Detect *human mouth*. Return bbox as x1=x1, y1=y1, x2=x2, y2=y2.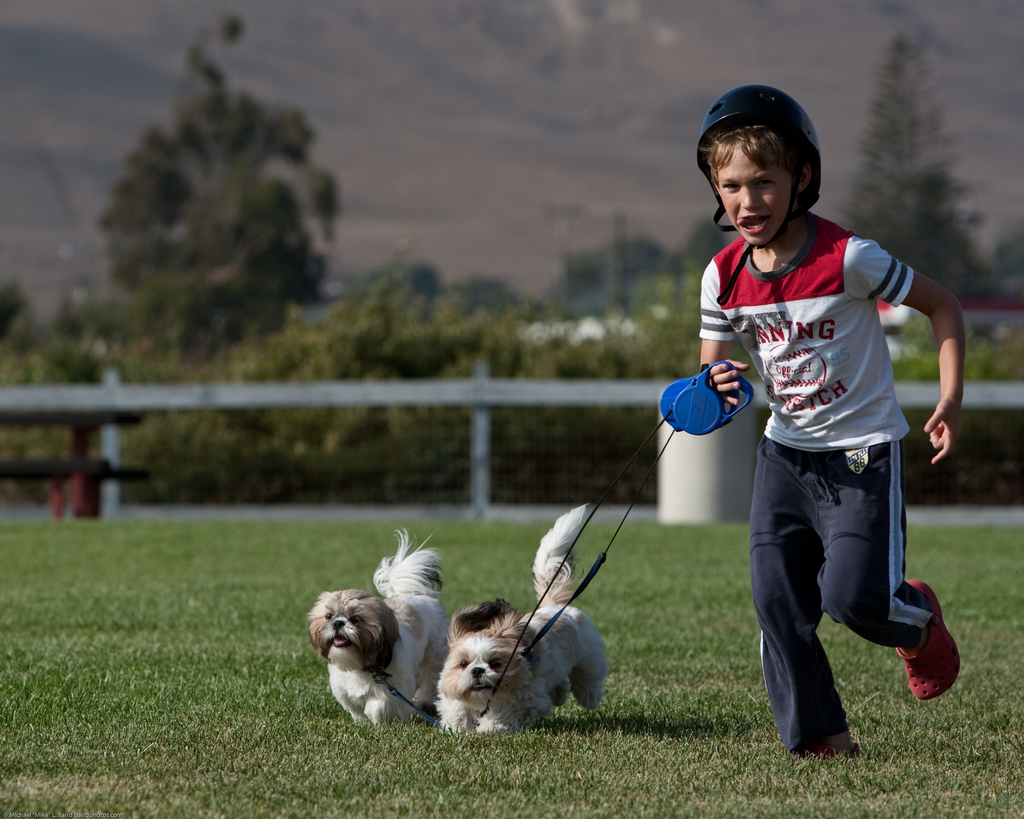
x1=734, y1=205, x2=775, y2=238.
